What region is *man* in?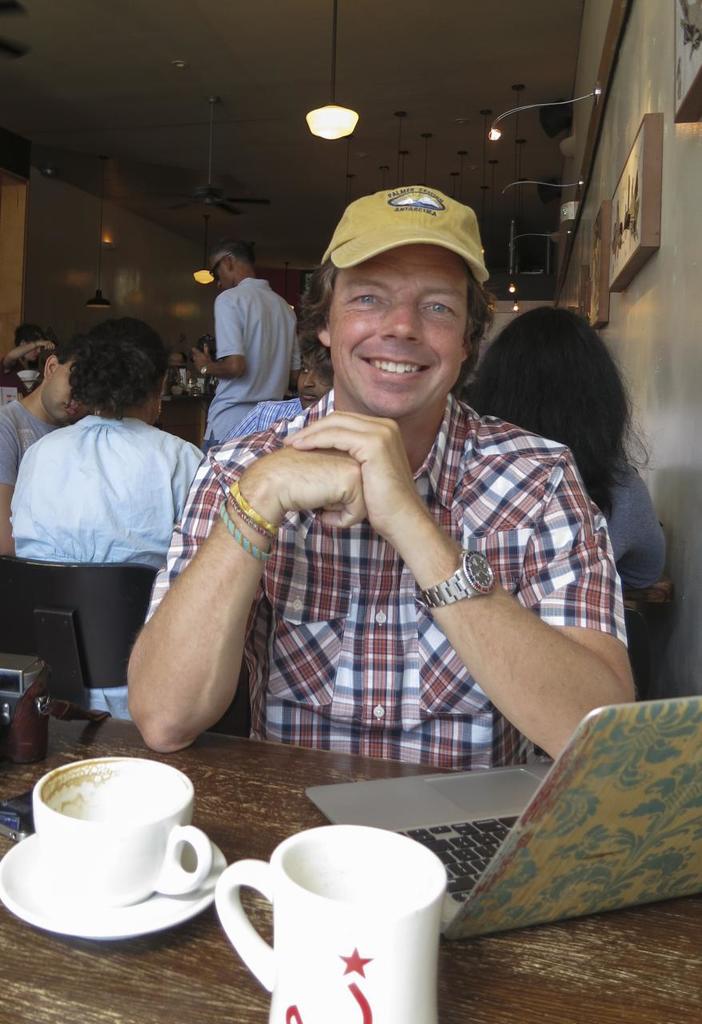
218,334,335,443.
